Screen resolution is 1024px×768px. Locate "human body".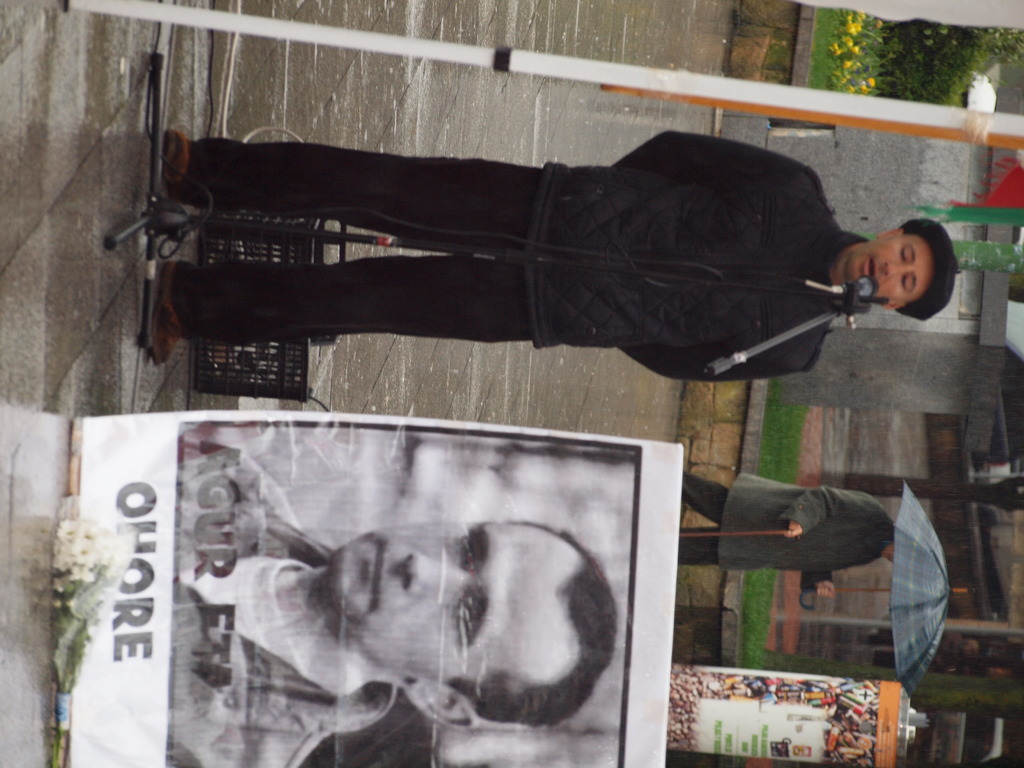
region(683, 465, 895, 577).
